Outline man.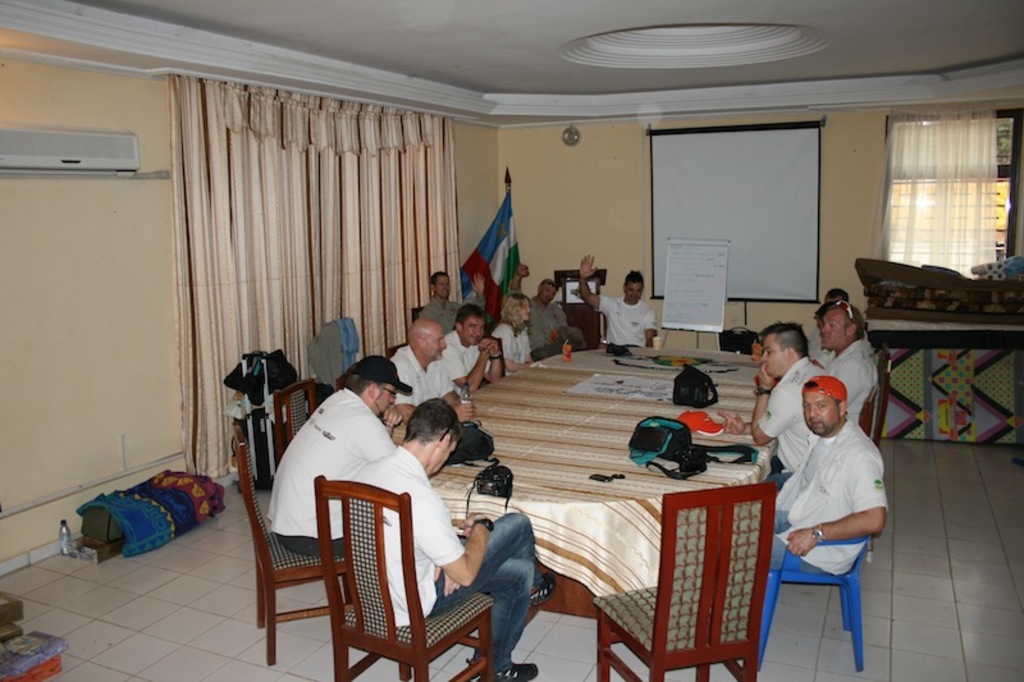
Outline: {"left": 714, "top": 320, "right": 823, "bottom": 488}.
